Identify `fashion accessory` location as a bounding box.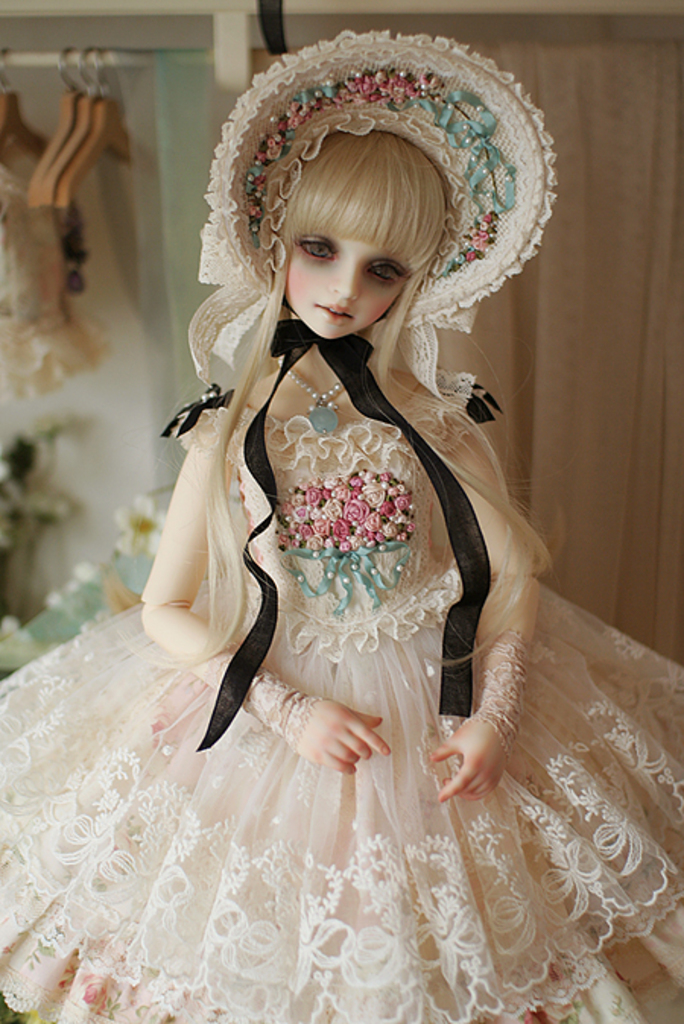
(left=272, top=351, right=350, bottom=422).
